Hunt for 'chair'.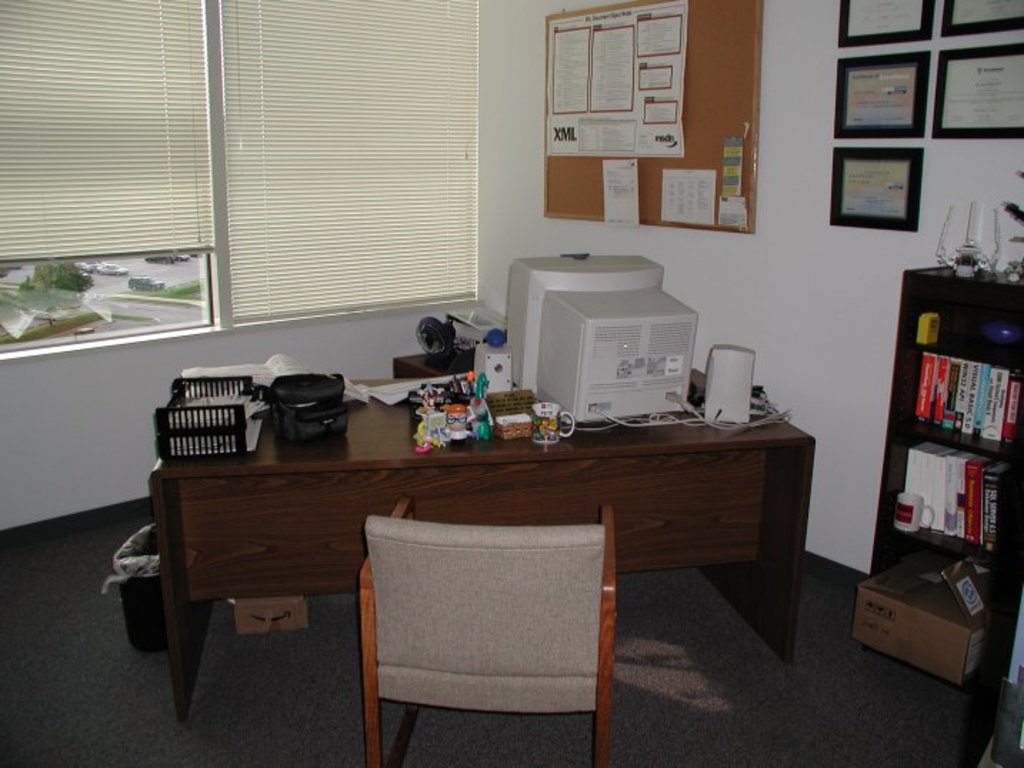
Hunted down at region(344, 488, 646, 767).
